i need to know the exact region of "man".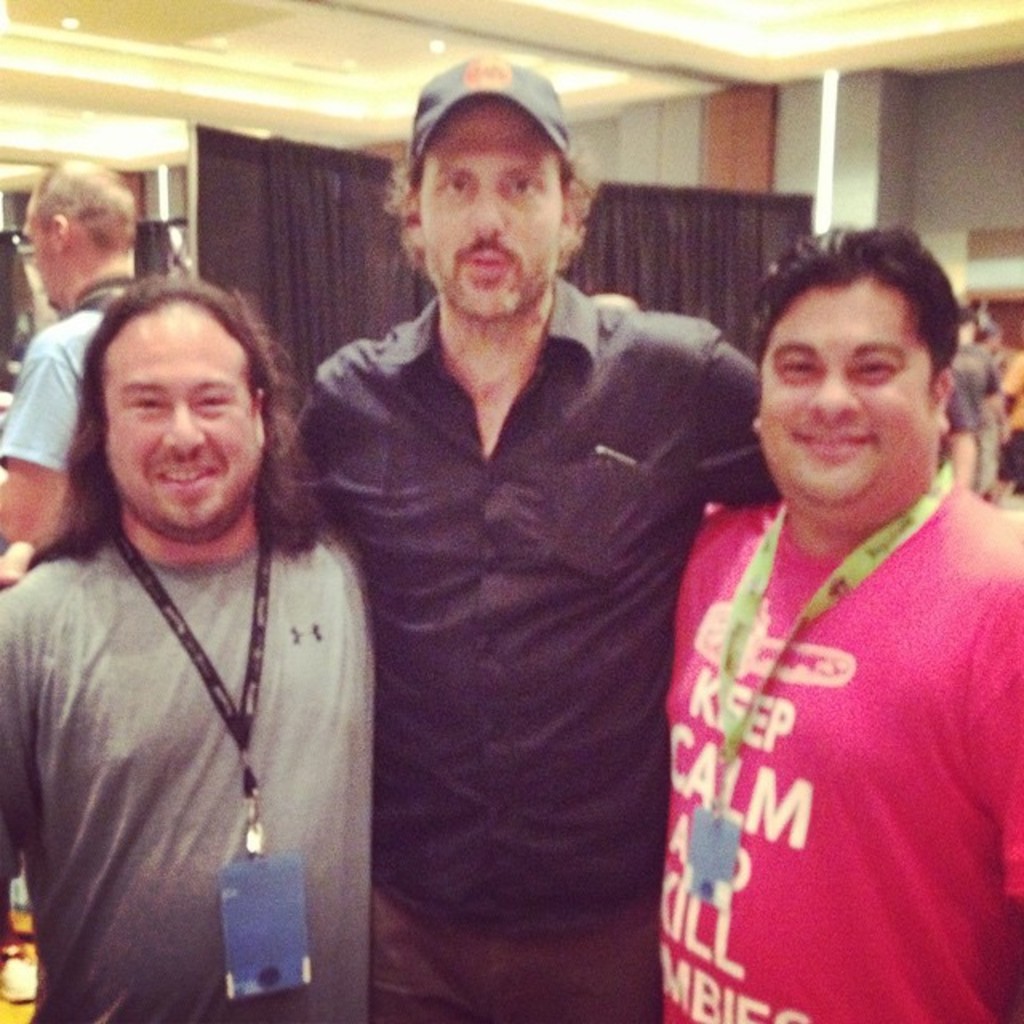
Region: 0/62/760/1022.
